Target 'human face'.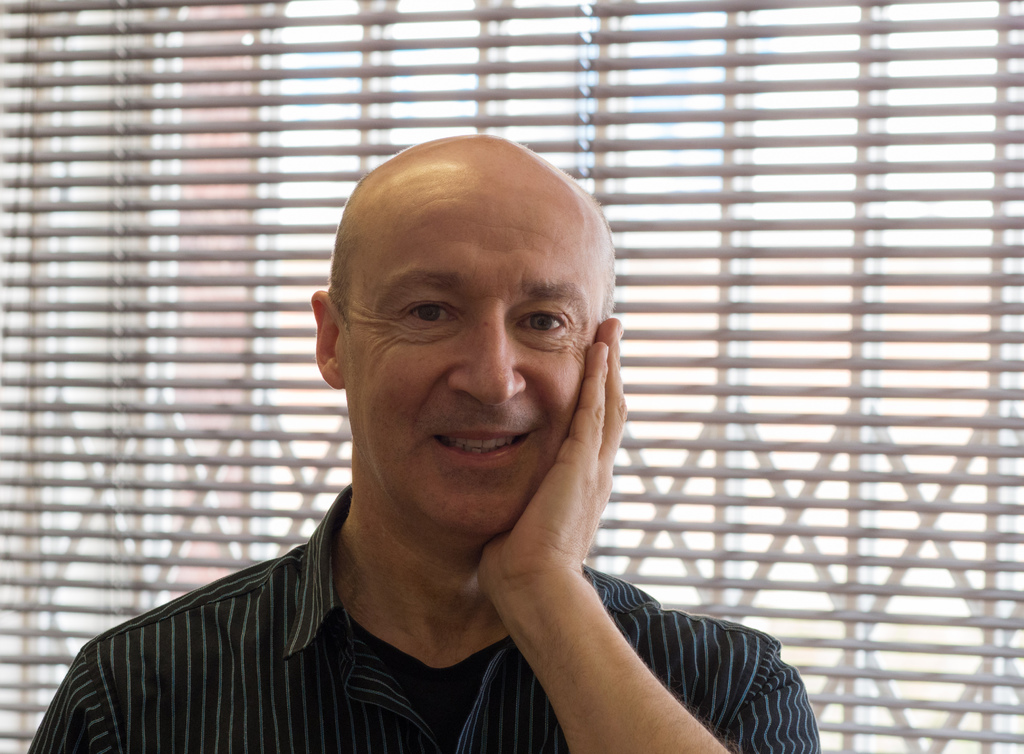
Target region: l=344, t=196, r=604, b=532.
